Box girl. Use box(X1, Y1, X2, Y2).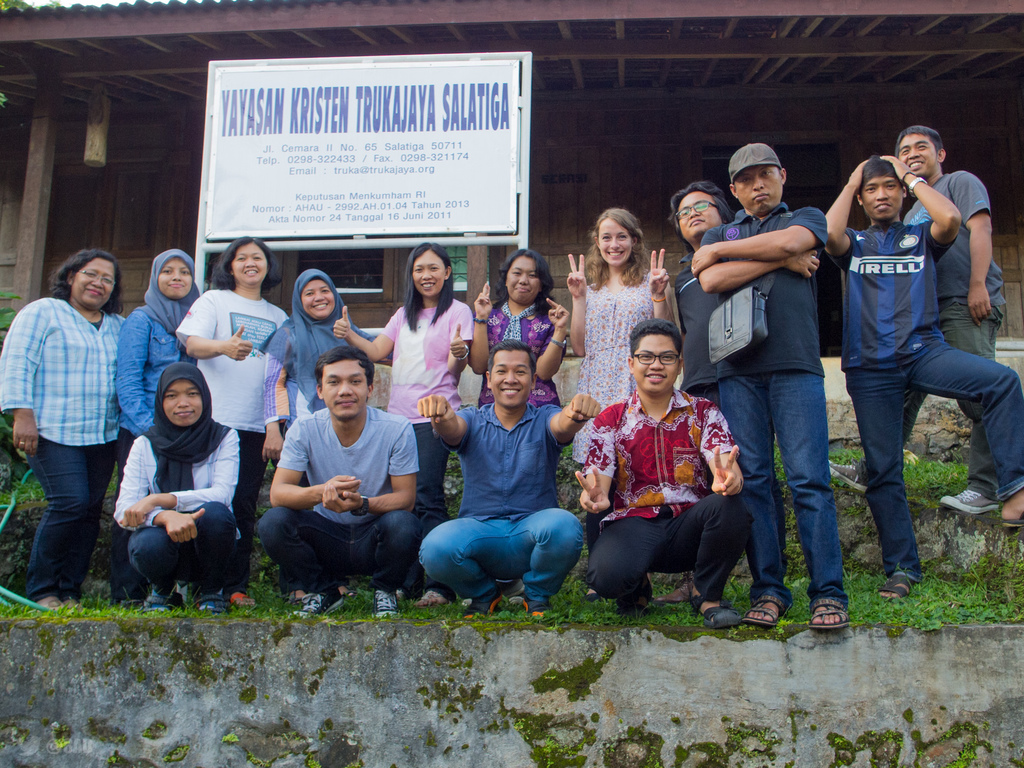
box(565, 208, 684, 465).
